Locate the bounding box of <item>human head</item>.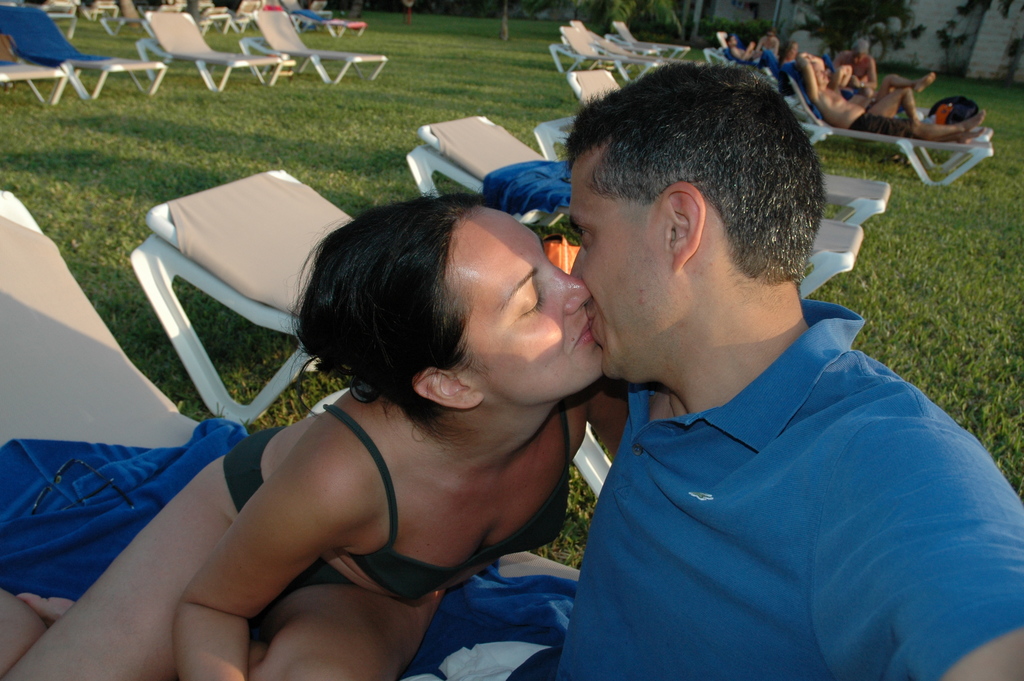
Bounding box: (x1=307, y1=184, x2=589, y2=437).
